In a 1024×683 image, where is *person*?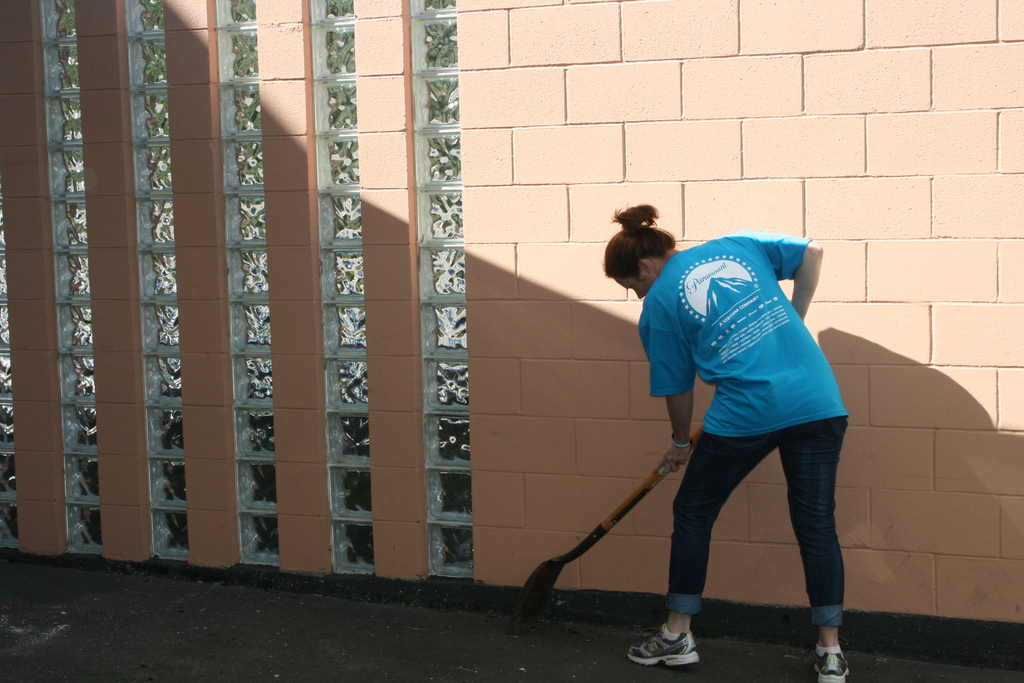
593/192/854/664.
